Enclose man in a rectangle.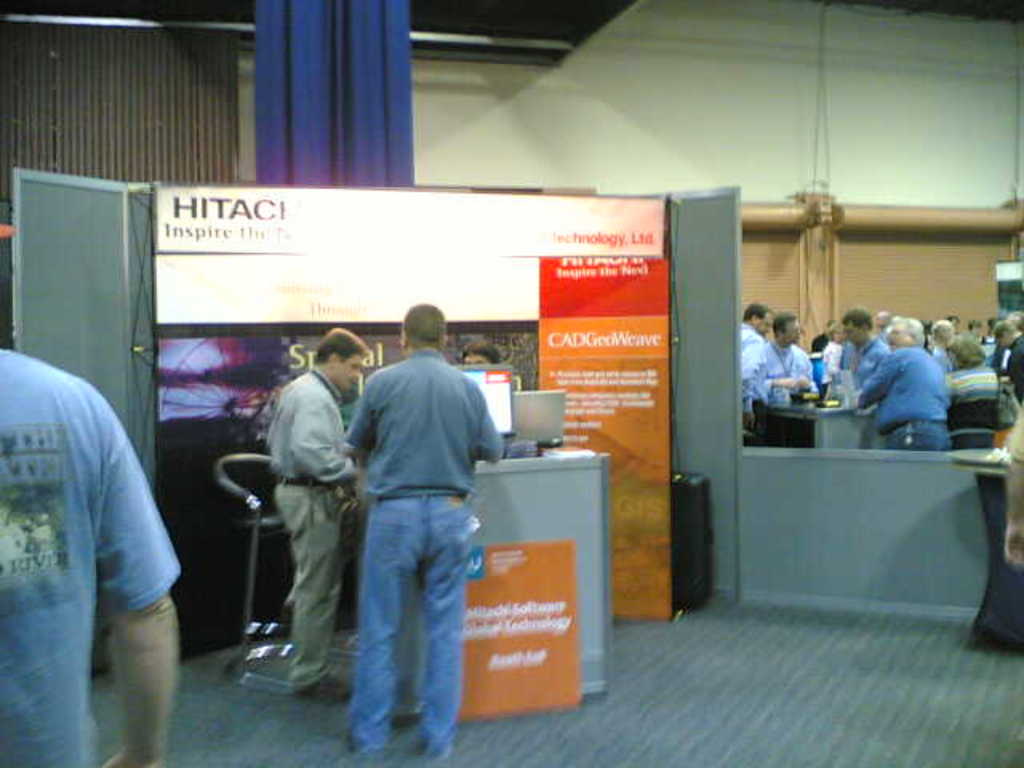
detection(995, 312, 1022, 406).
